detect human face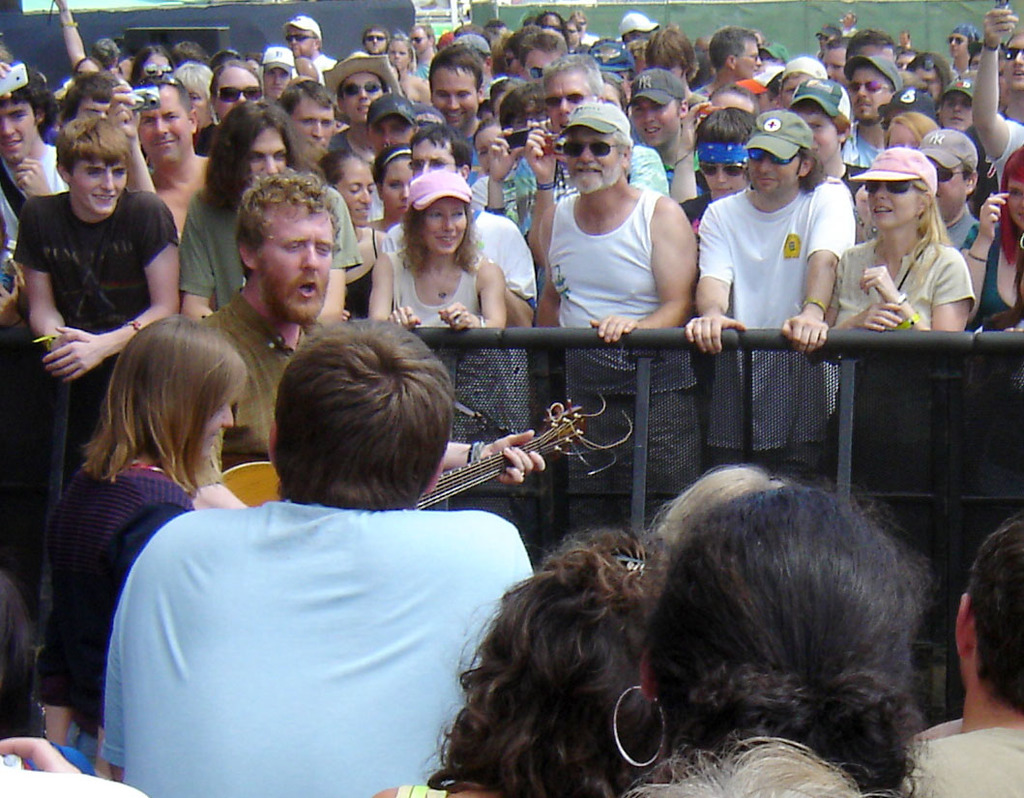
left=189, top=83, right=212, bottom=130
